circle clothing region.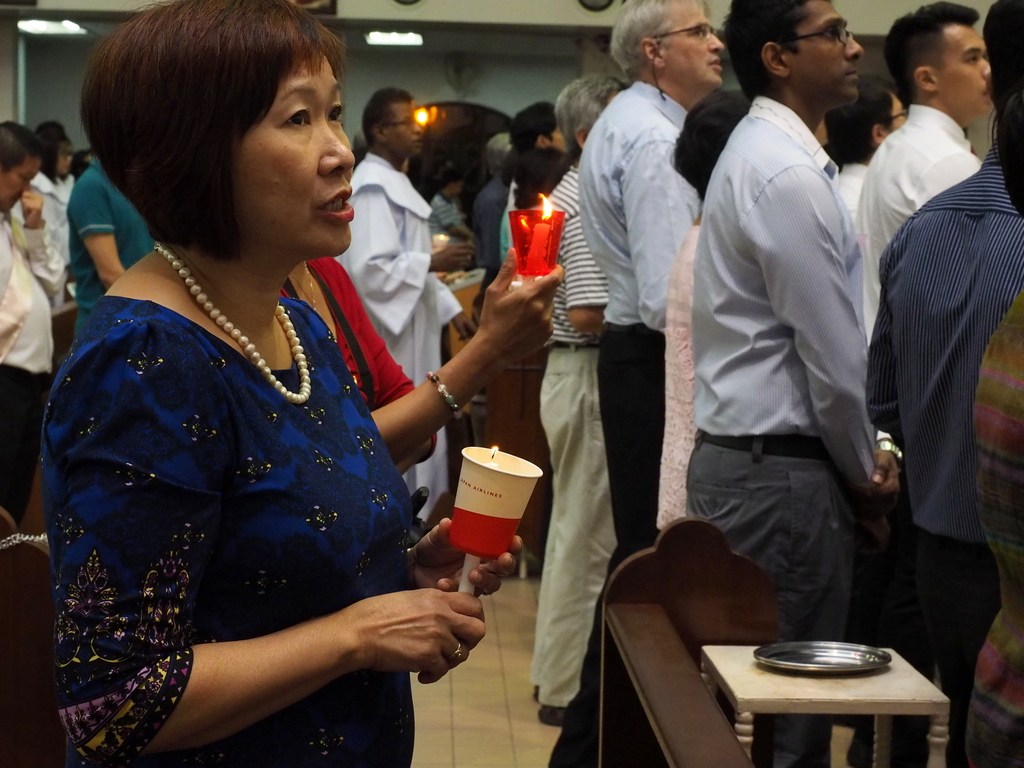
Region: 566,80,710,767.
